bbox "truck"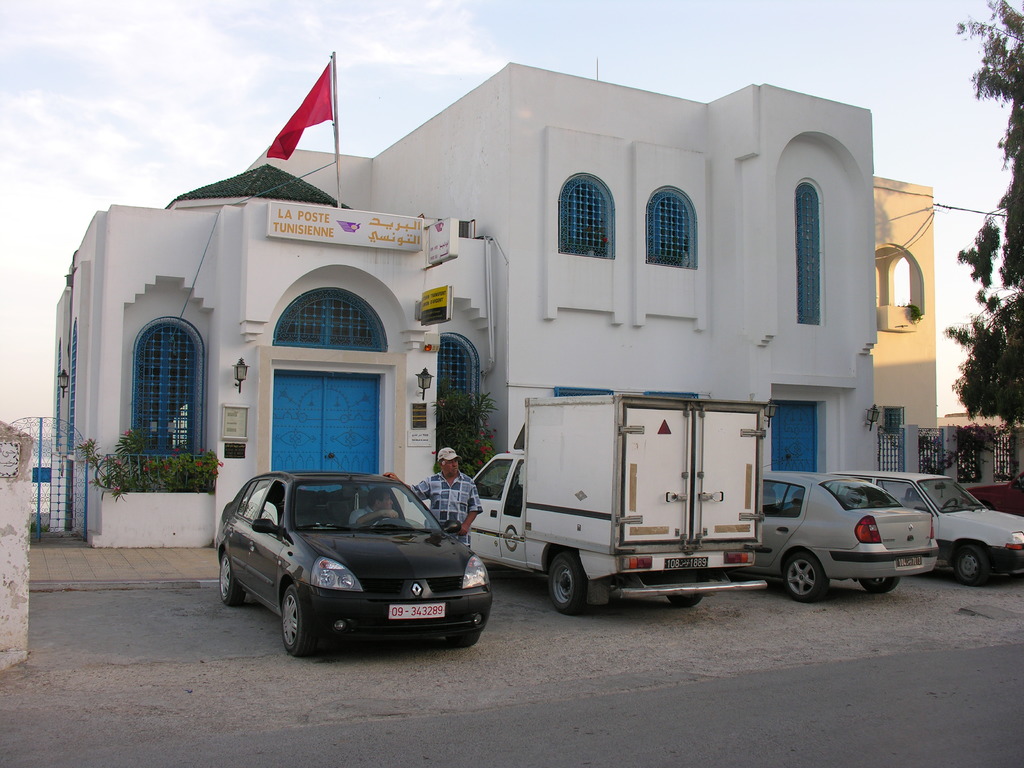
Rect(461, 371, 824, 618)
